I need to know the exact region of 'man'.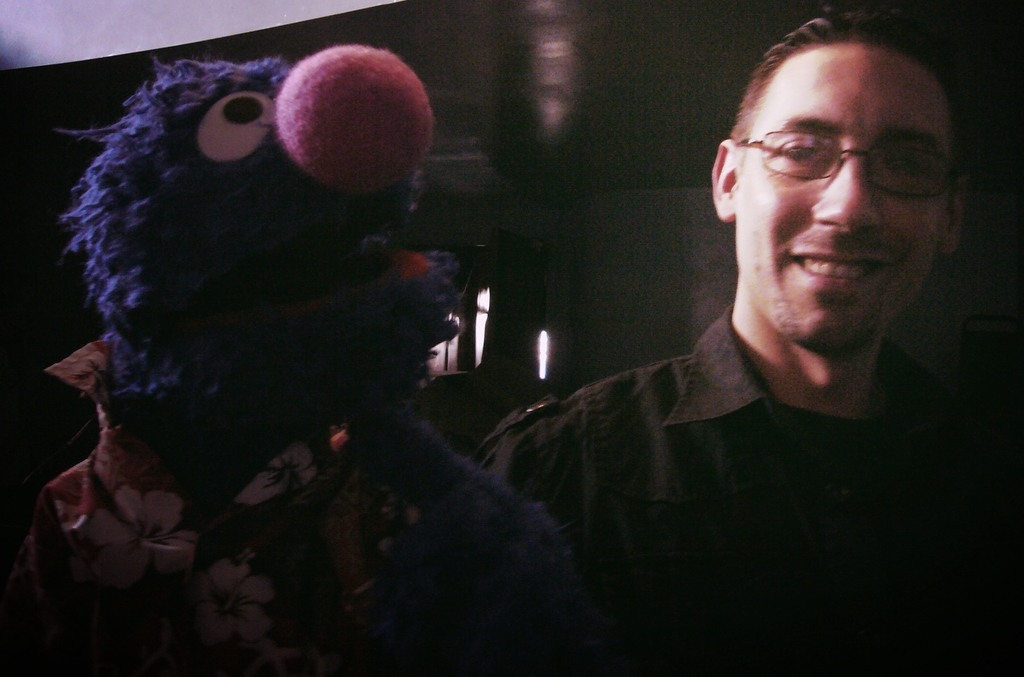
Region: bbox=[478, 19, 1007, 673].
